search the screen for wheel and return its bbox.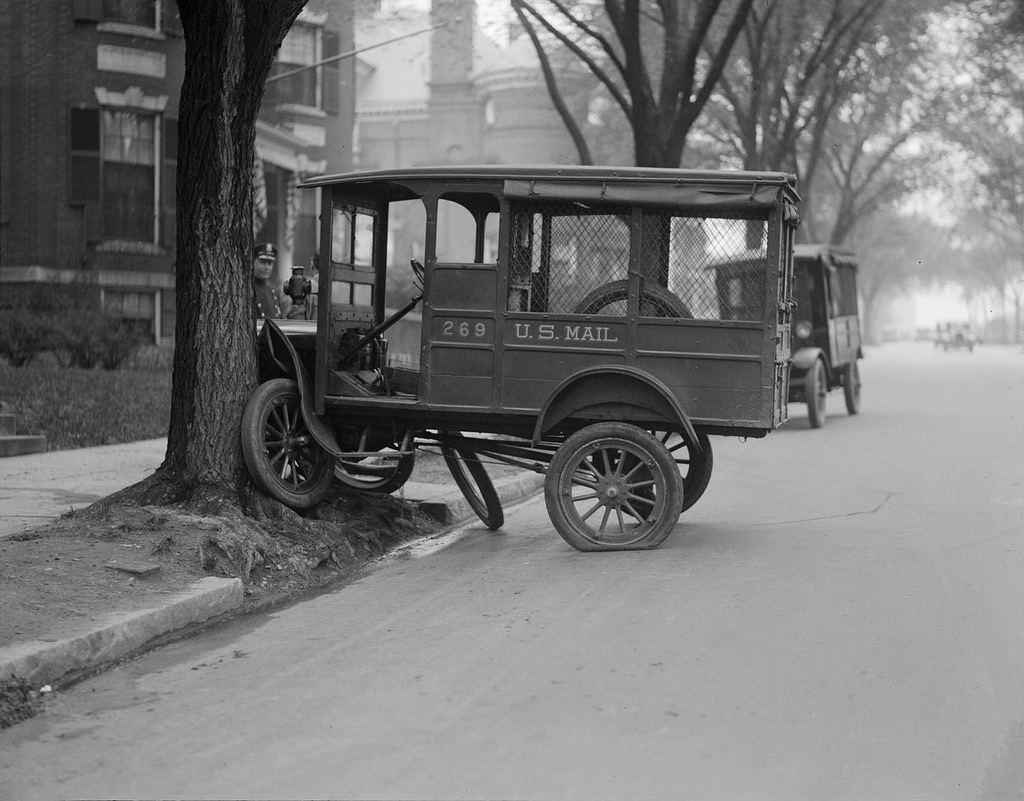
Found: bbox(575, 277, 691, 319).
